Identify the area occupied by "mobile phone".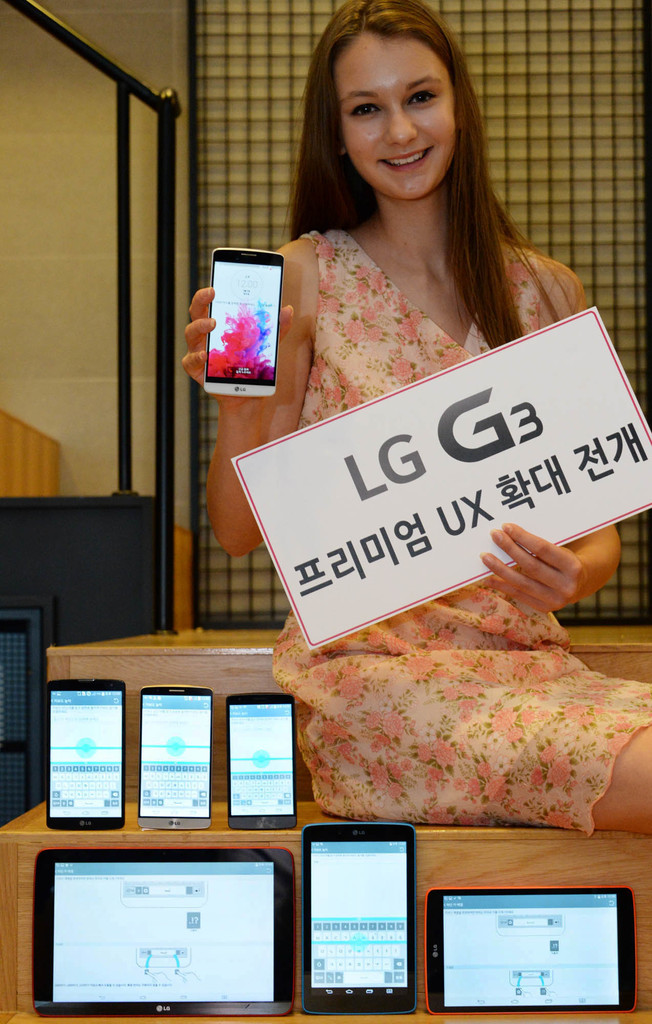
Area: select_region(44, 678, 126, 830).
